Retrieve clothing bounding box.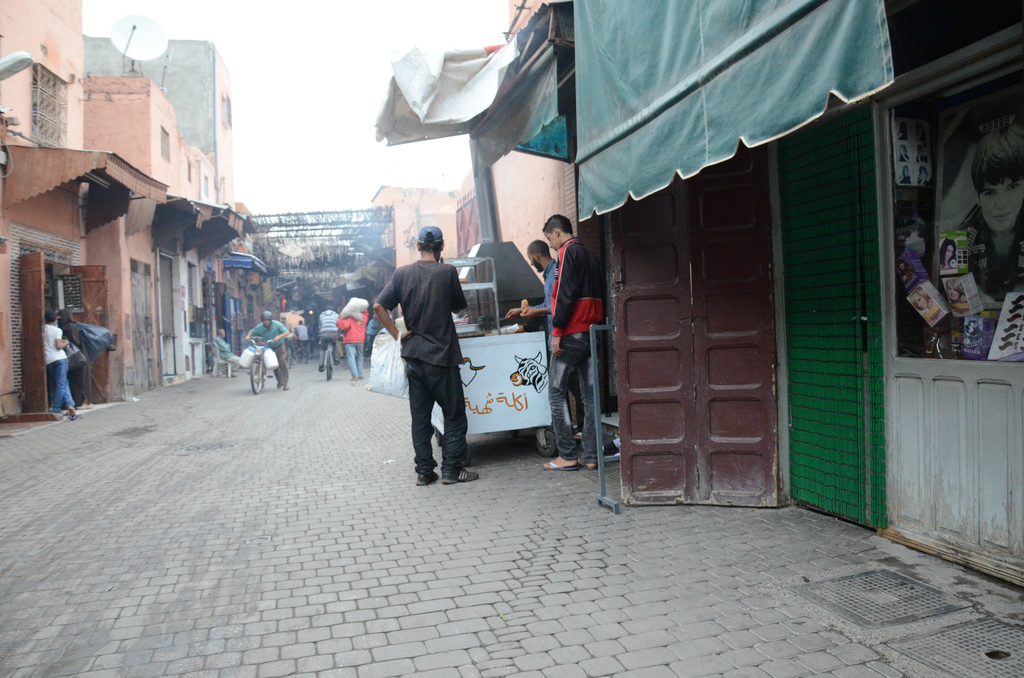
Bounding box: 250 321 287 383.
